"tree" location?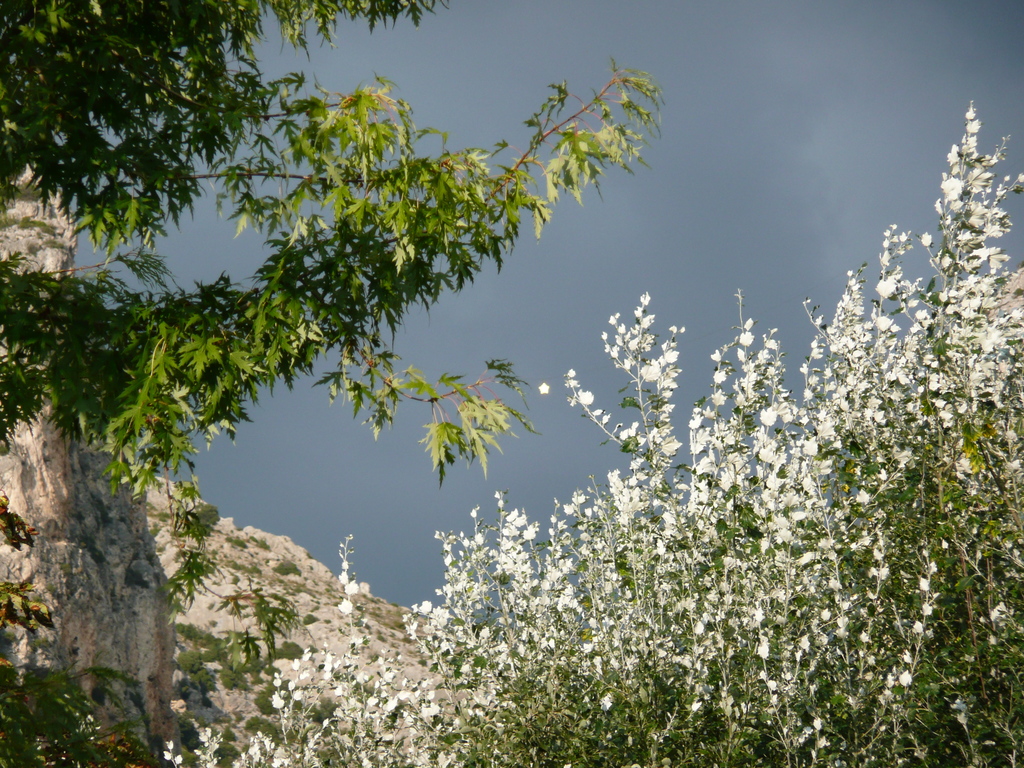
<bbox>0, 0, 668, 680</bbox>
